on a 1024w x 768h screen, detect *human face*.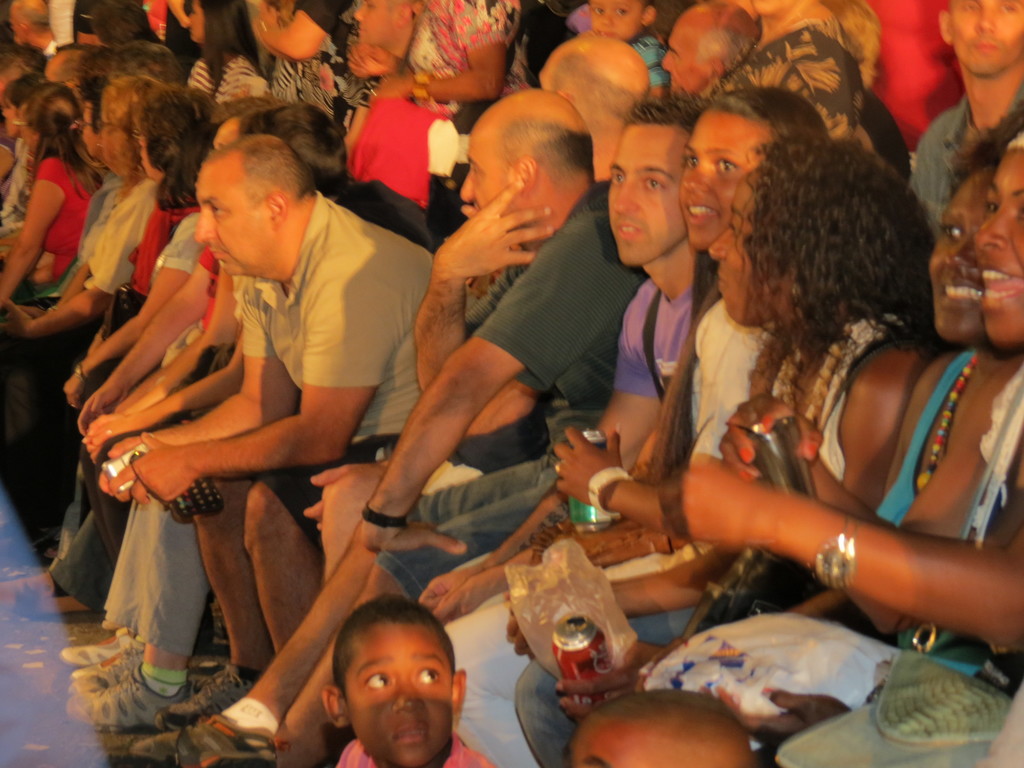
detection(1, 102, 17, 135).
